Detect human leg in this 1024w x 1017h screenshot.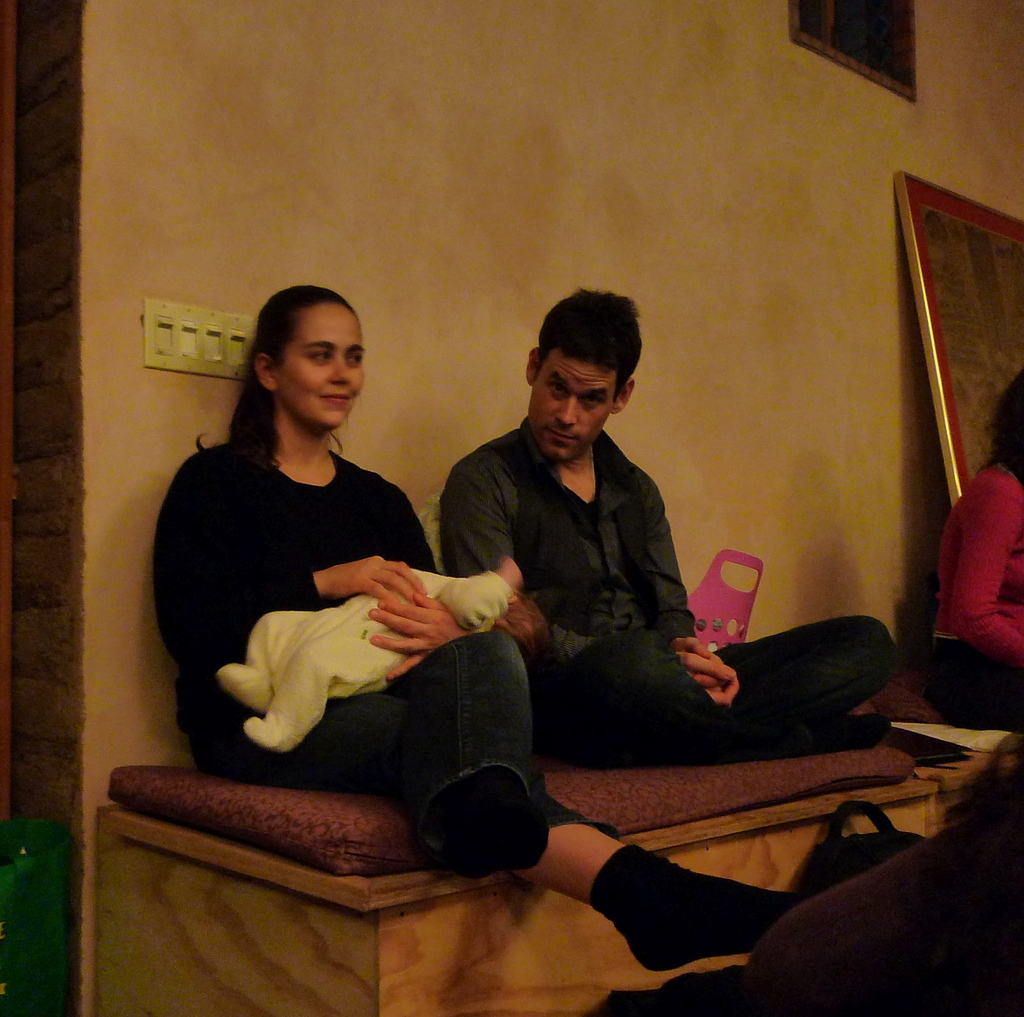
Detection: (left=499, top=779, right=815, bottom=966).
